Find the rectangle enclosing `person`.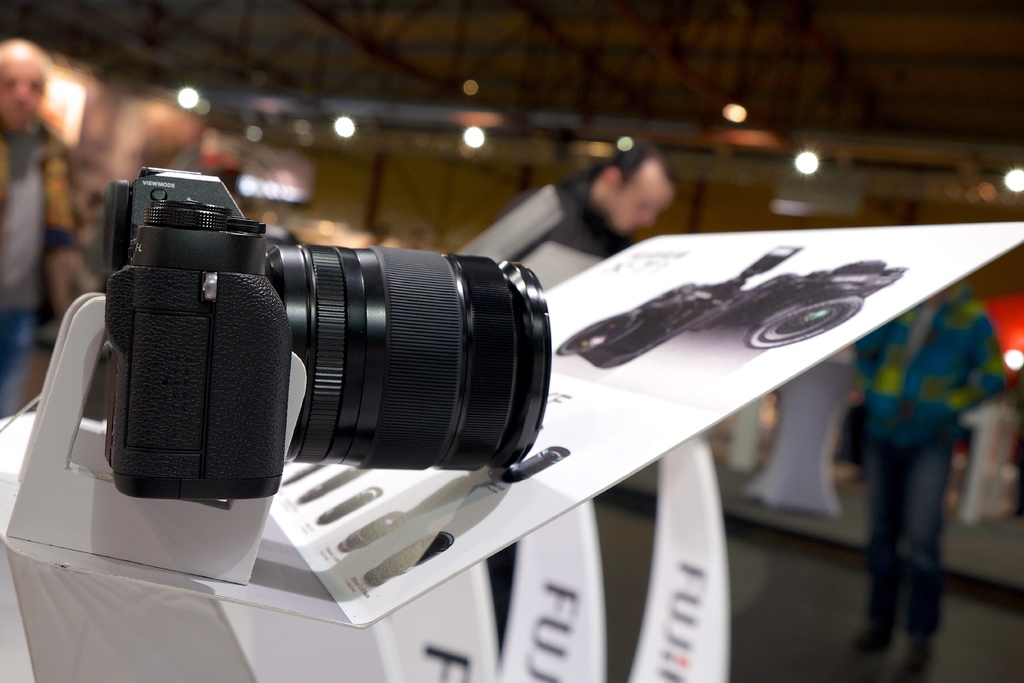
locate(843, 274, 1005, 682).
